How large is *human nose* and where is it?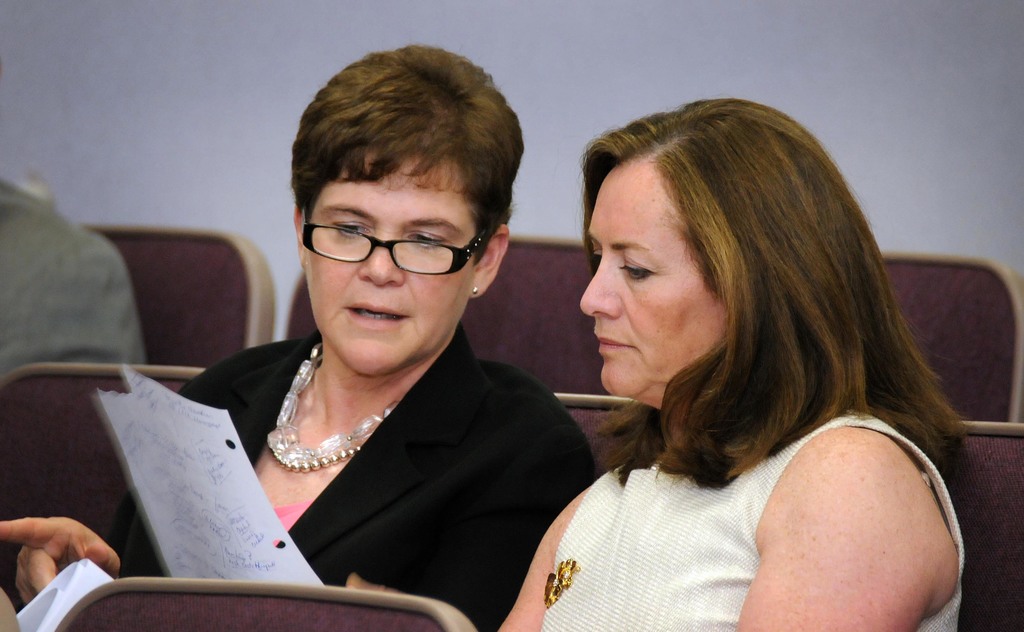
Bounding box: {"left": 578, "top": 255, "right": 621, "bottom": 318}.
